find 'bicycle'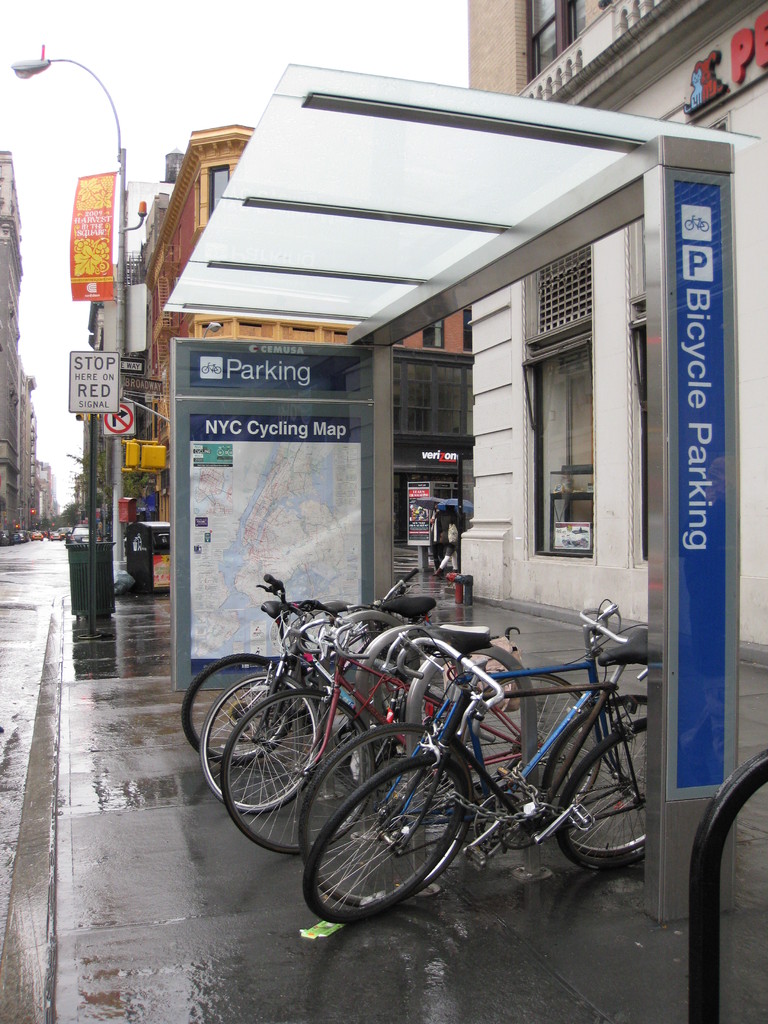
pyautogui.locateOnScreen(299, 640, 647, 931)
